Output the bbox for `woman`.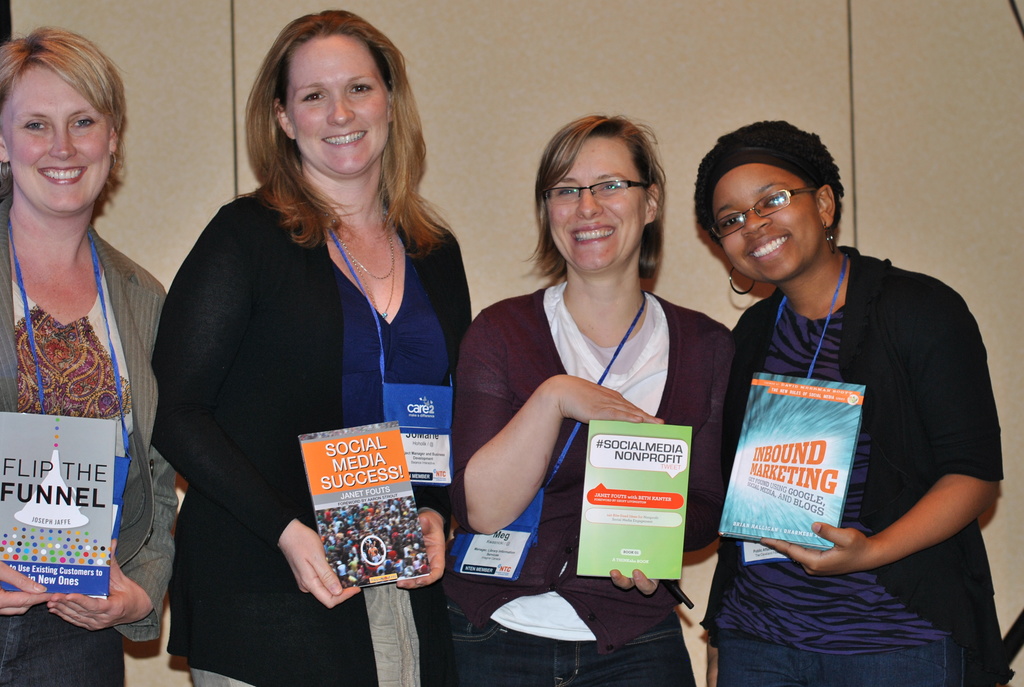
pyautogui.locateOnScreen(687, 120, 1014, 686).
